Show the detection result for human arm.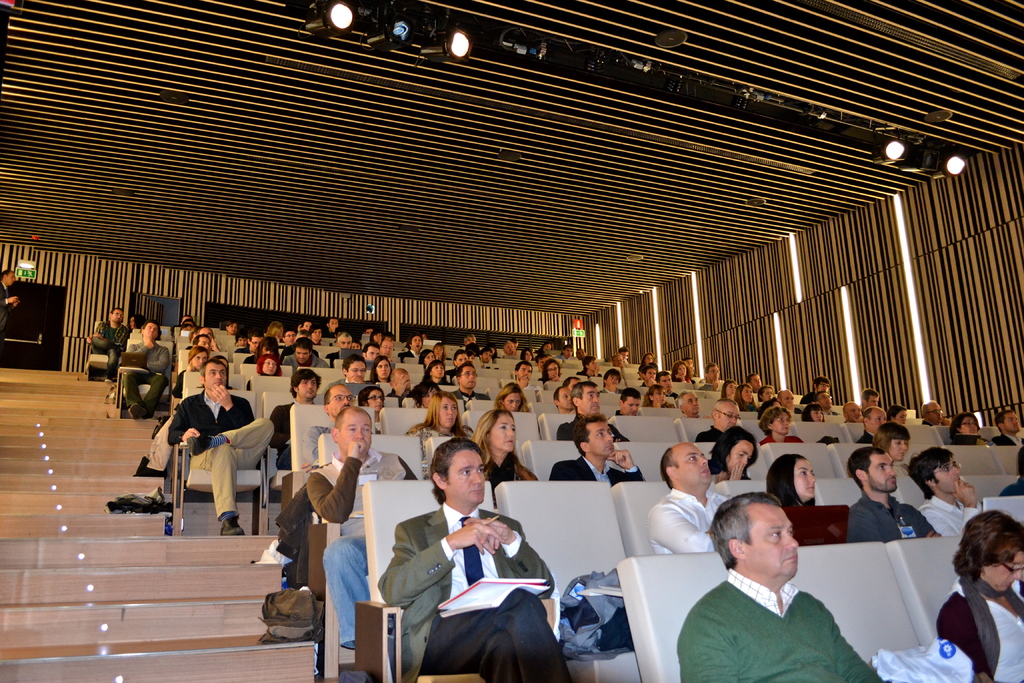
pyautogui.locateOnScreen(300, 459, 320, 473).
